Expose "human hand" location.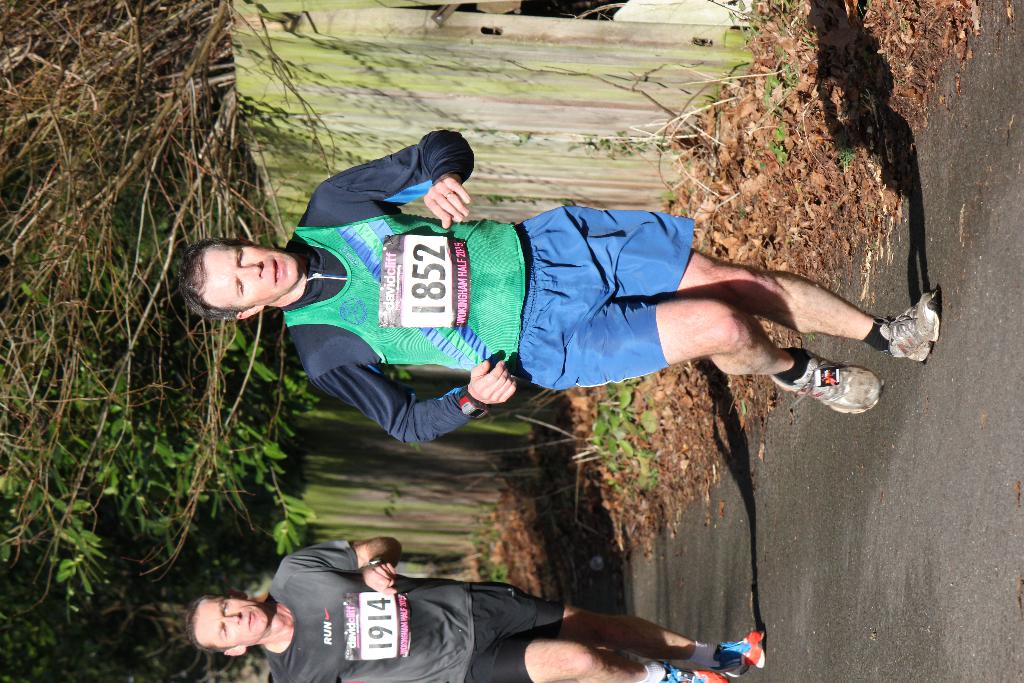
Exposed at x1=422 y1=176 x2=472 y2=233.
